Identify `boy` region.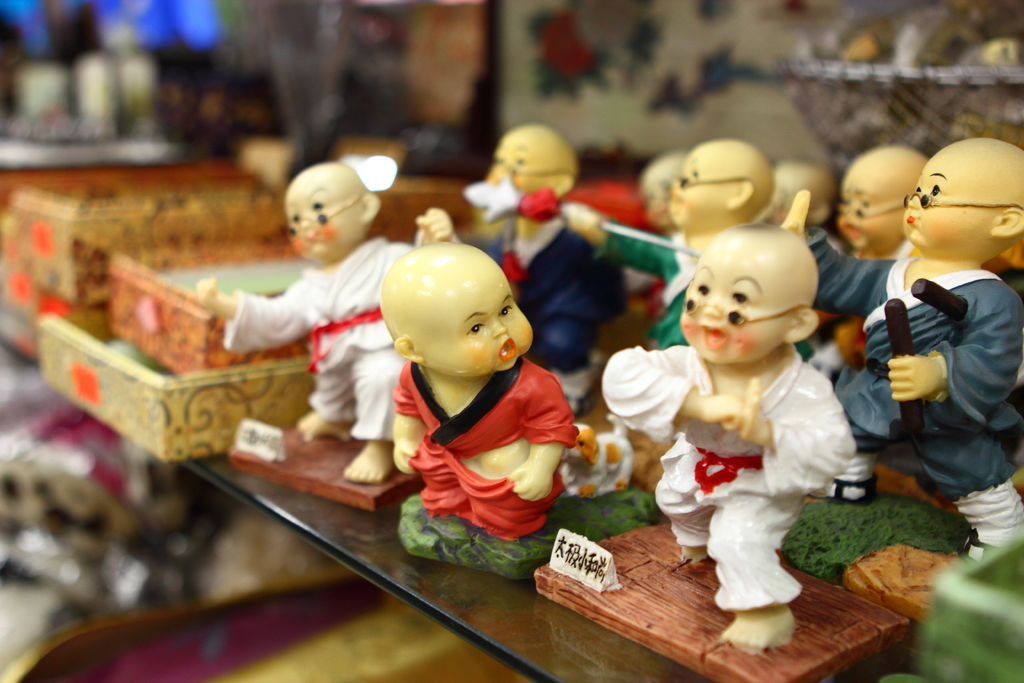
Region: <region>193, 165, 460, 483</region>.
